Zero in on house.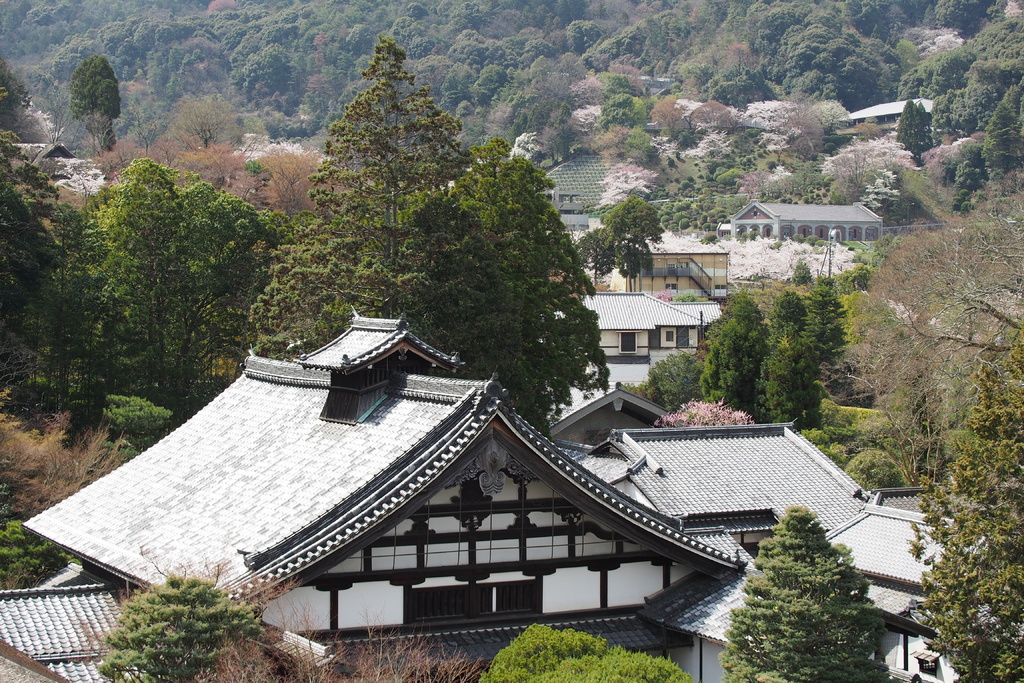
Zeroed in: <box>639,409,891,661</box>.
